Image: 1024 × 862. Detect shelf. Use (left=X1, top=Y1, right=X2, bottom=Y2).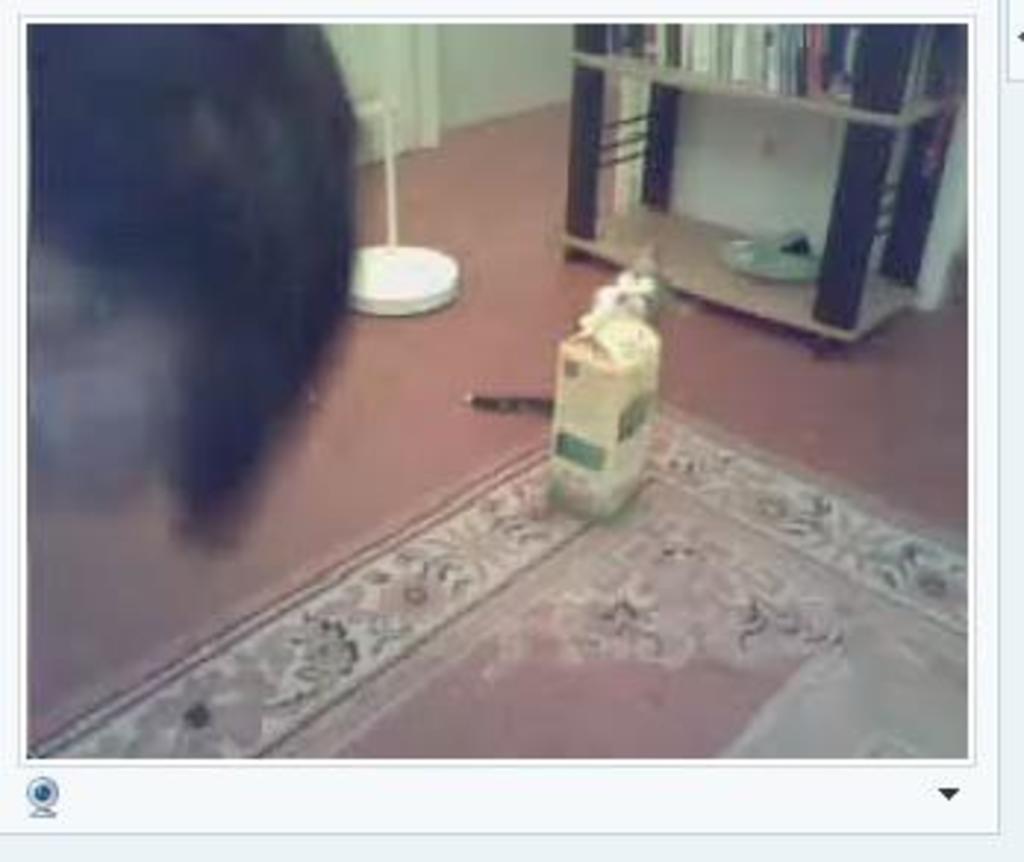
(left=559, top=21, right=956, bottom=359).
